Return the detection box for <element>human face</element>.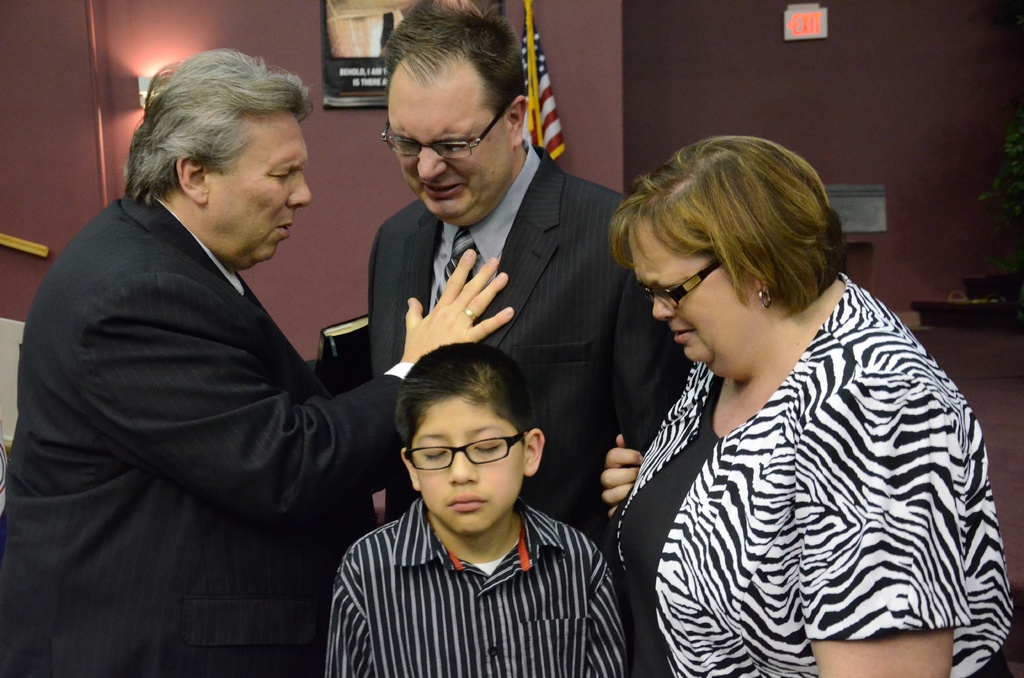
(x1=412, y1=397, x2=520, y2=531).
